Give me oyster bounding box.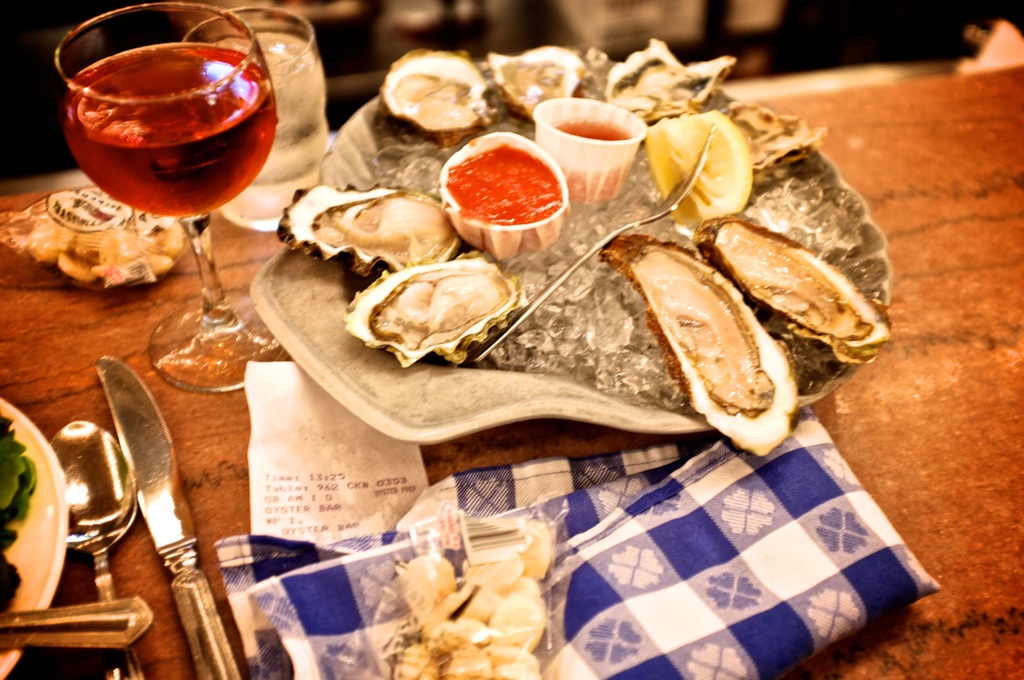
bbox(340, 248, 526, 360).
